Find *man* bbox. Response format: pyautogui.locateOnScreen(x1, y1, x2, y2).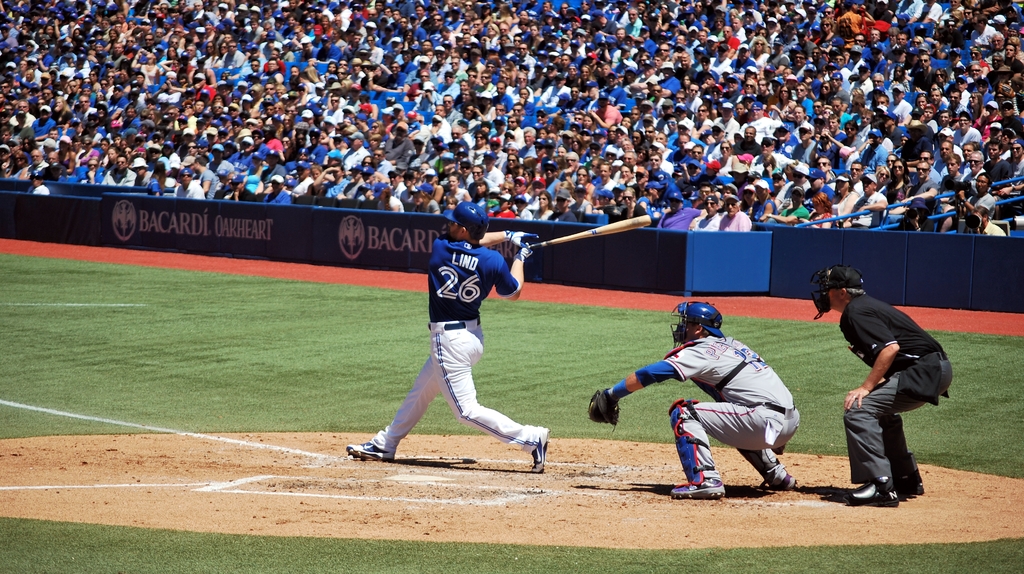
pyautogui.locateOnScreen(701, 191, 722, 234).
